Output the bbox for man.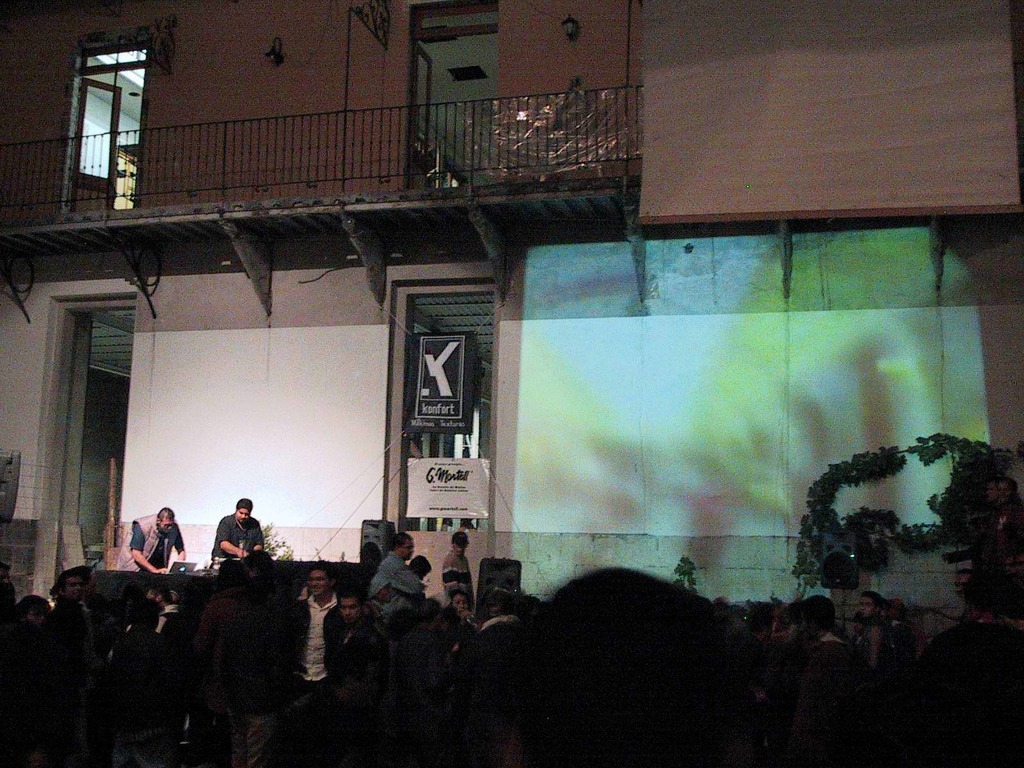
[382, 559, 430, 611].
